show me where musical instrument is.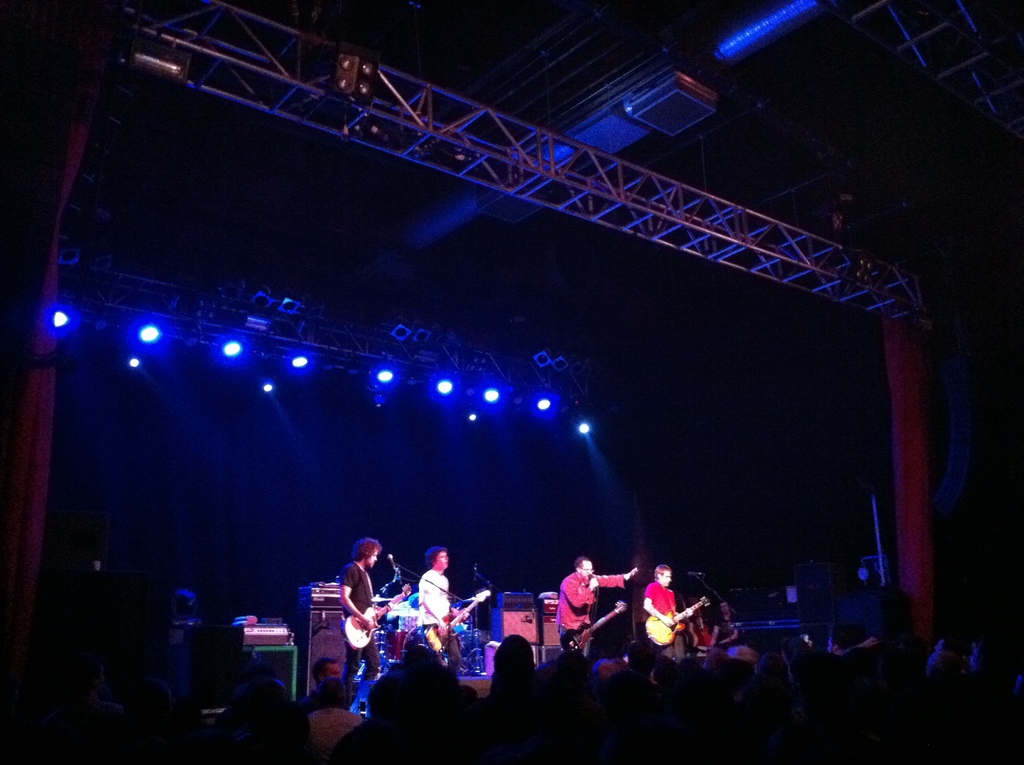
musical instrument is at bbox=[428, 585, 490, 656].
